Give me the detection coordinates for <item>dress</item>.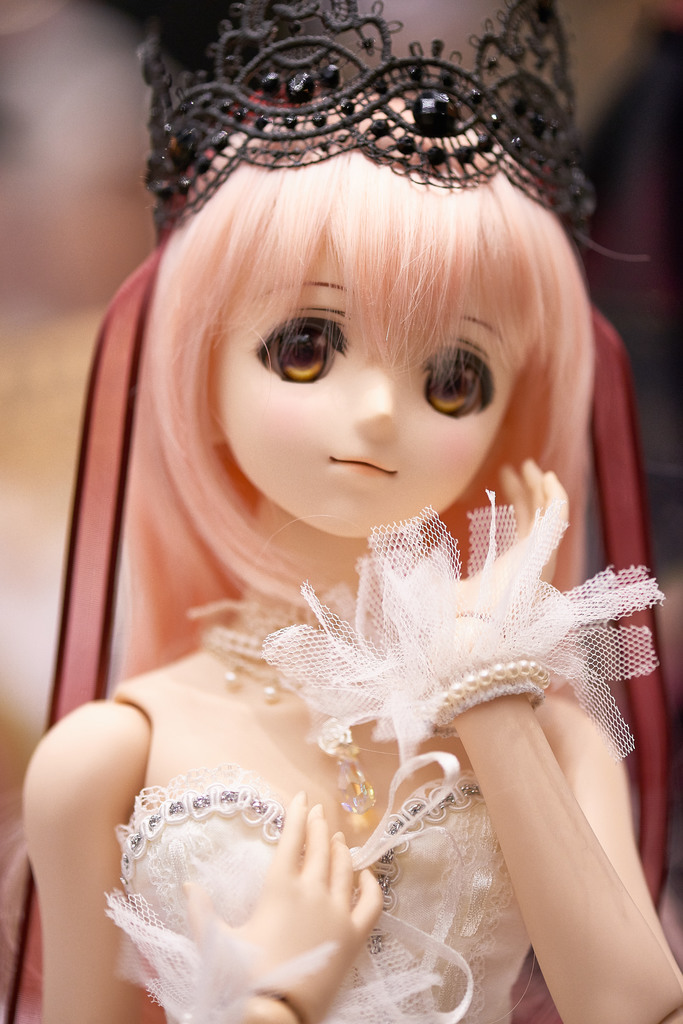
region(115, 772, 531, 1023).
